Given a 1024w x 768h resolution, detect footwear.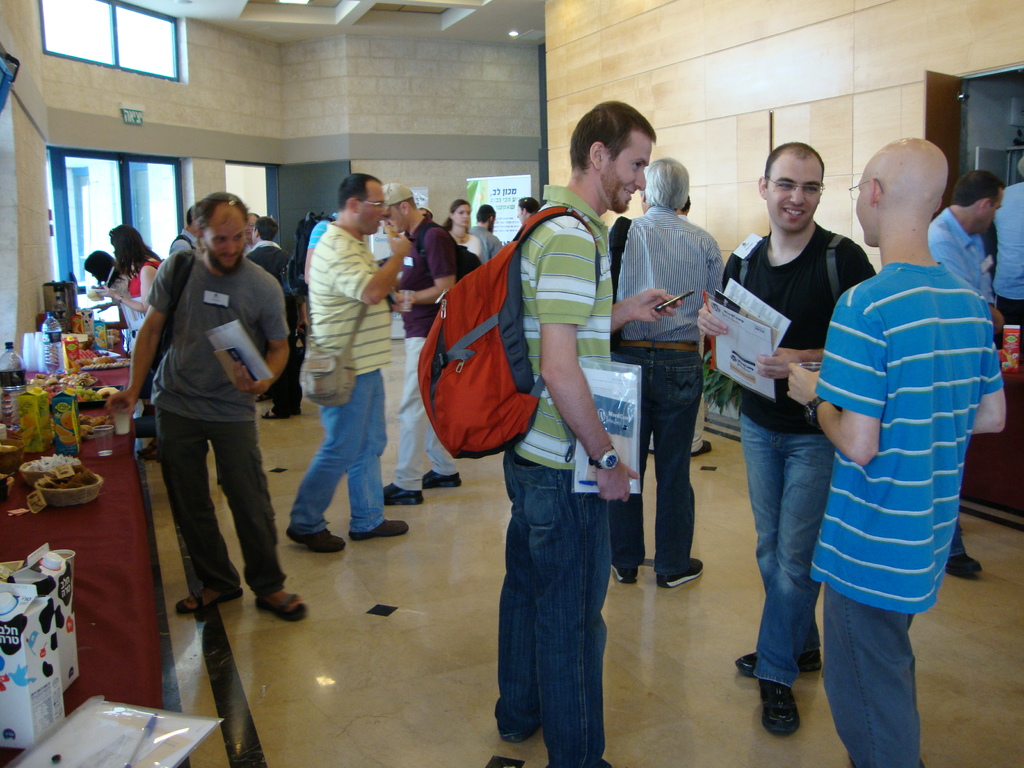
<box>384,484,431,508</box>.
